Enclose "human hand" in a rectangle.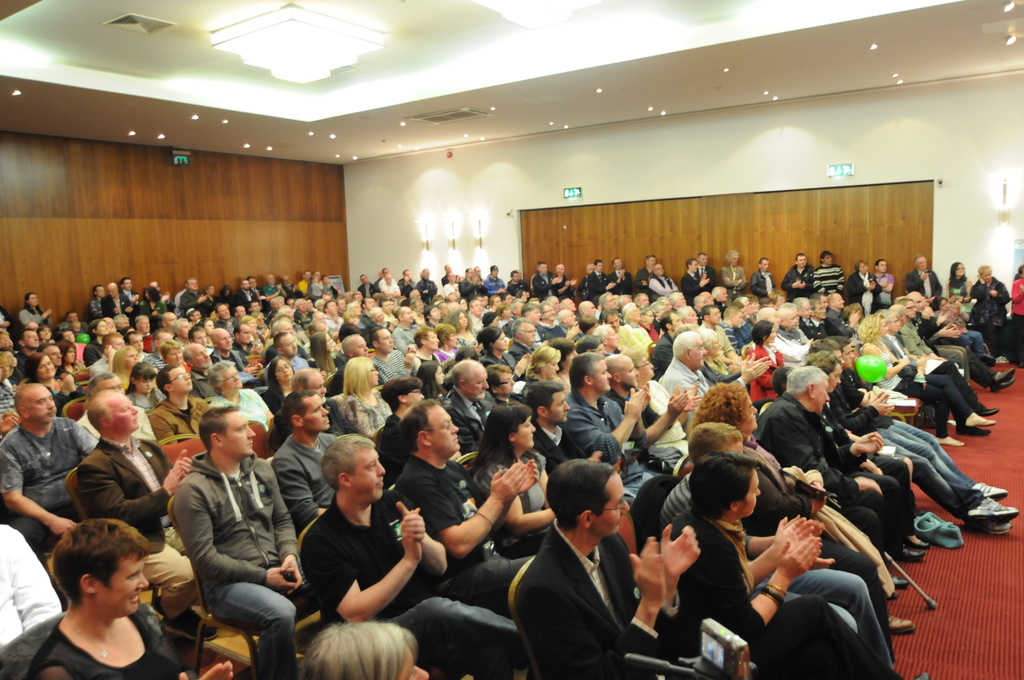
159 293 168 305.
